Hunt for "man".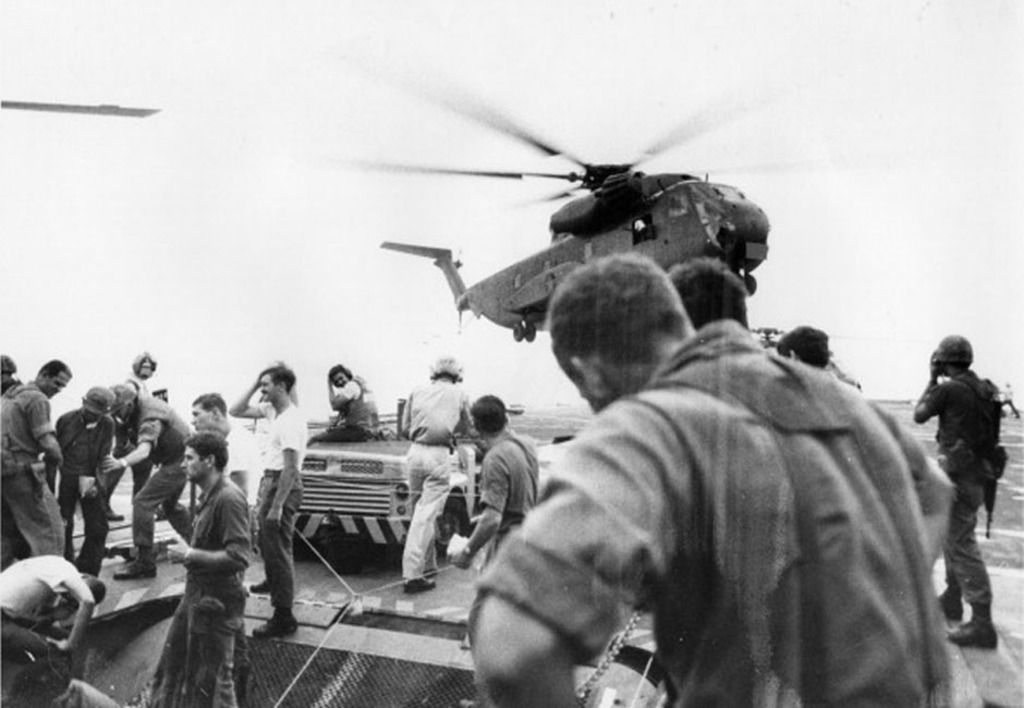
Hunted down at {"x1": 918, "y1": 327, "x2": 1014, "y2": 649}.
